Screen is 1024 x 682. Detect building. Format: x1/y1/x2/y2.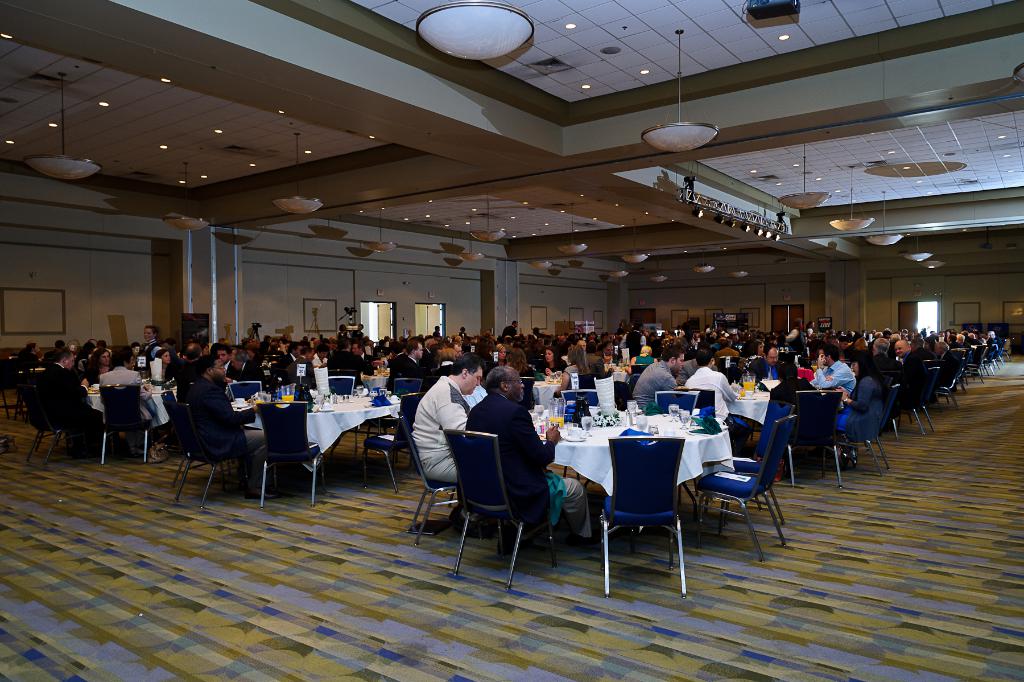
0/0/1021/681.
